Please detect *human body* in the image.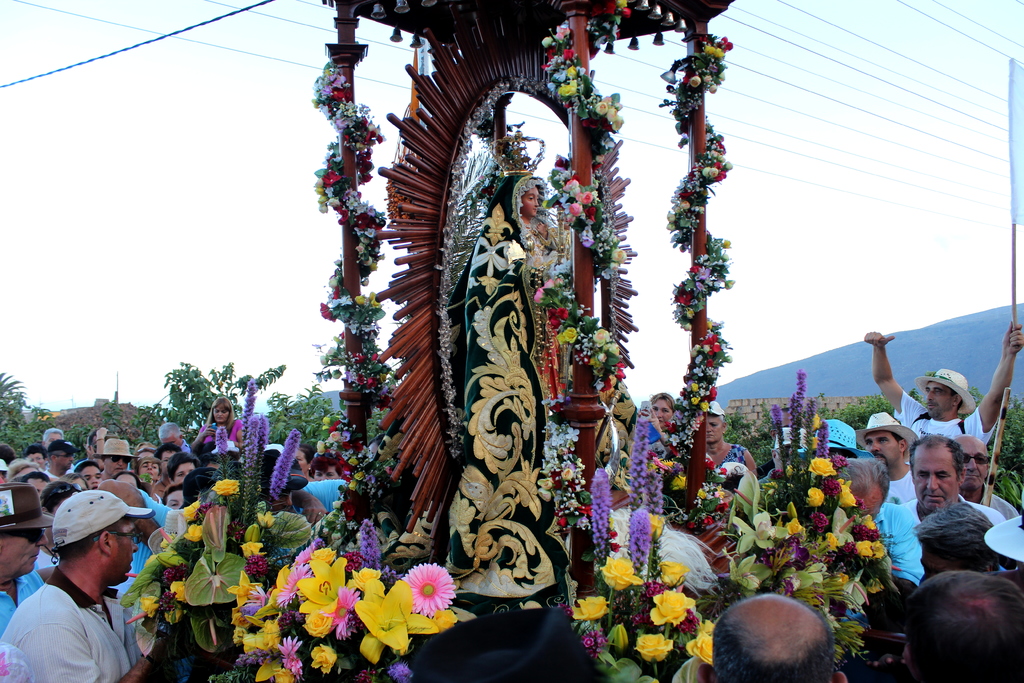
x1=703 y1=595 x2=845 y2=682.
